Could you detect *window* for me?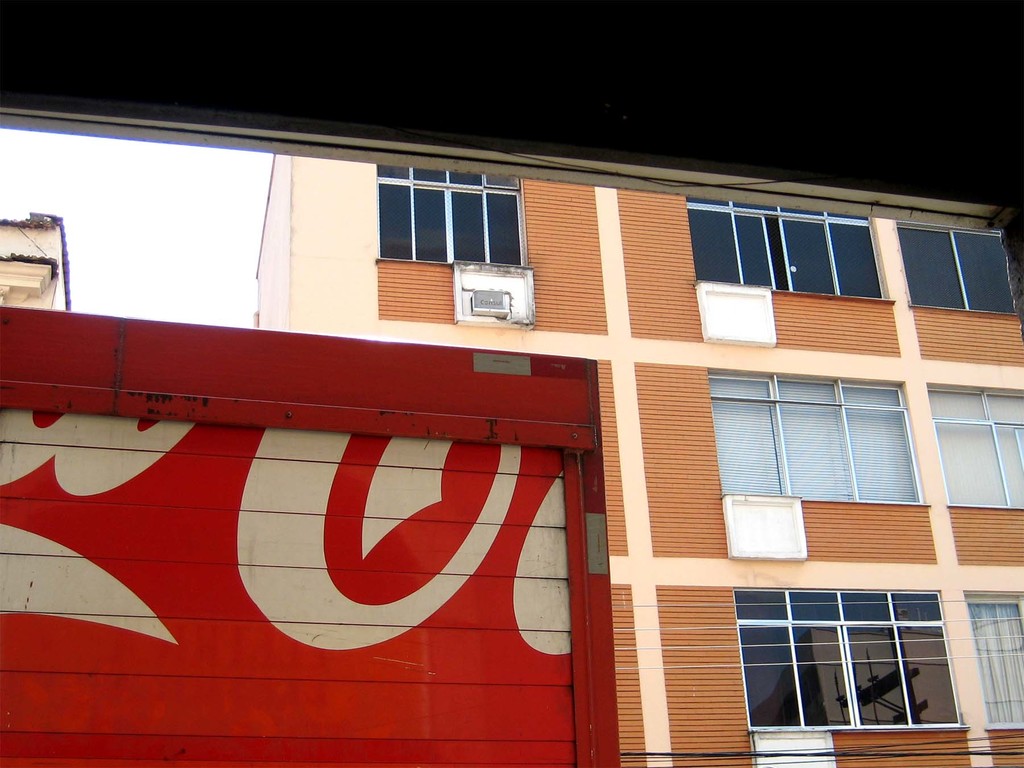
Detection result: x1=968, y1=596, x2=1023, y2=743.
